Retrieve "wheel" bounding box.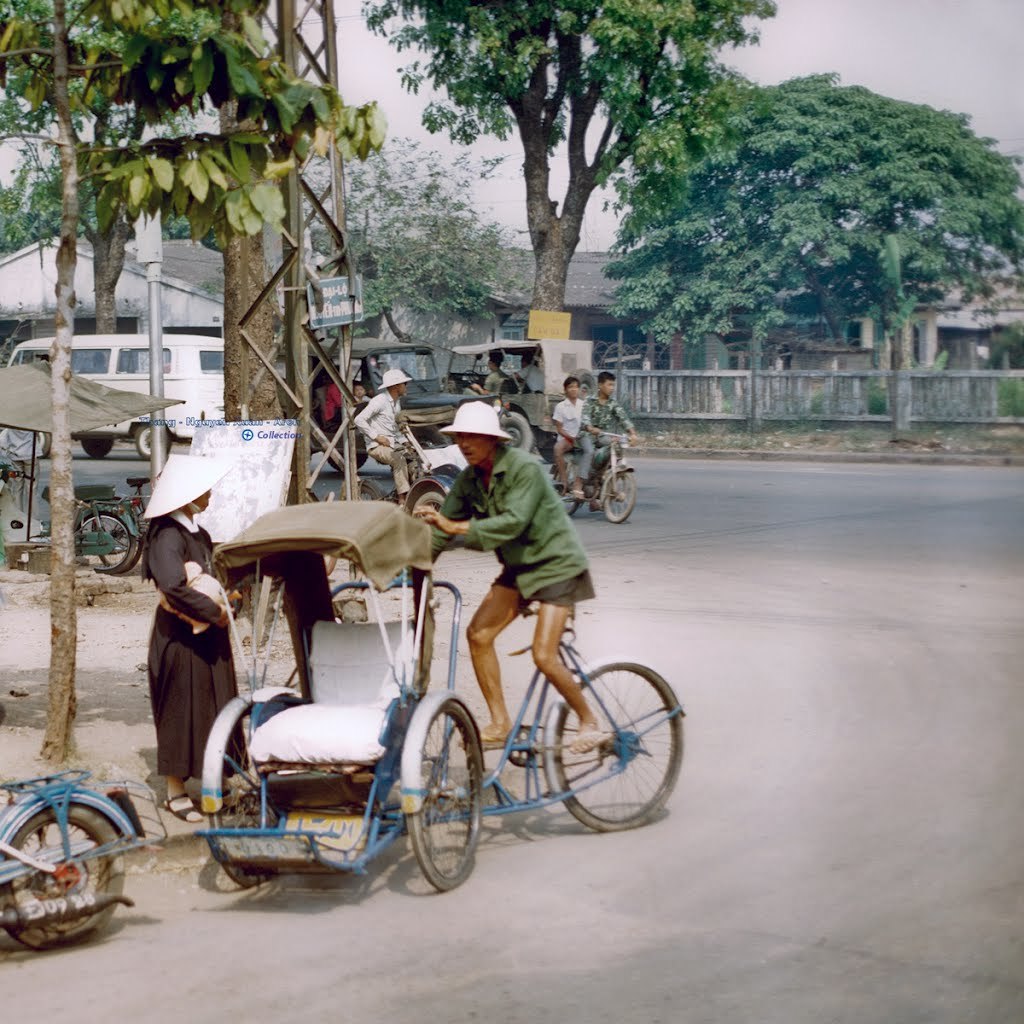
Bounding box: <region>325, 450, 366, 475</region>.
